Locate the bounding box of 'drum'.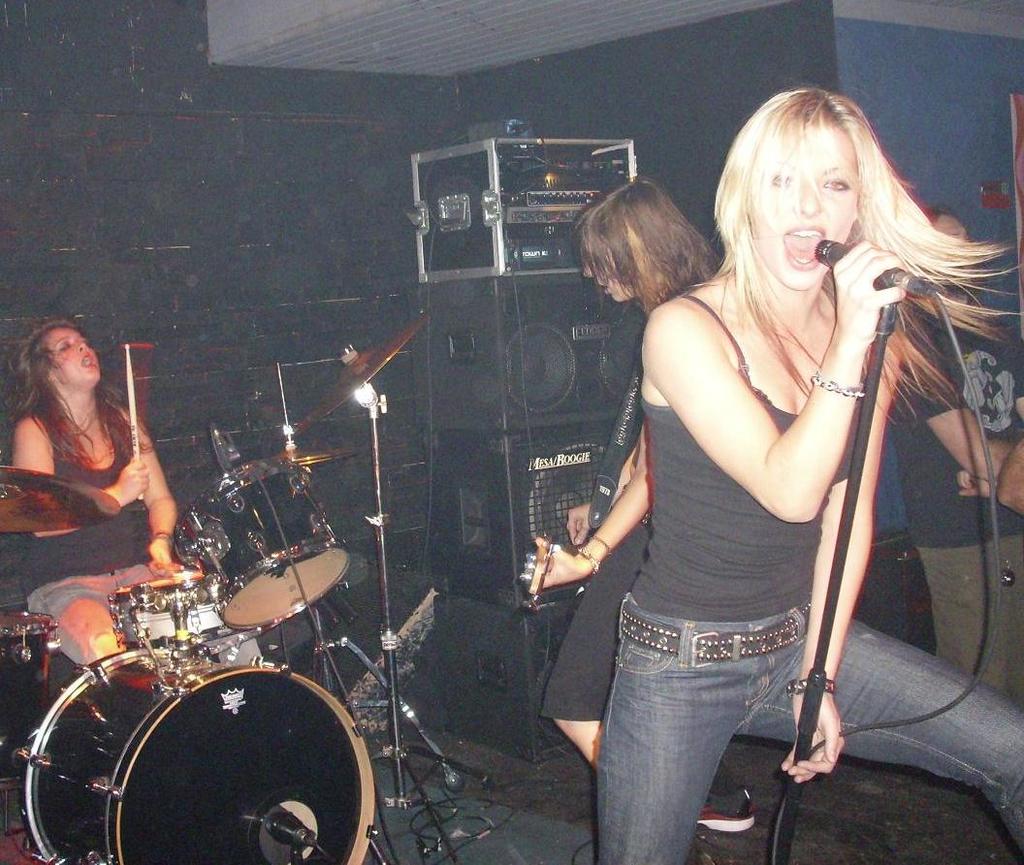
Bounding box: (x1=23, y1=643, x2=374, y2=864).
